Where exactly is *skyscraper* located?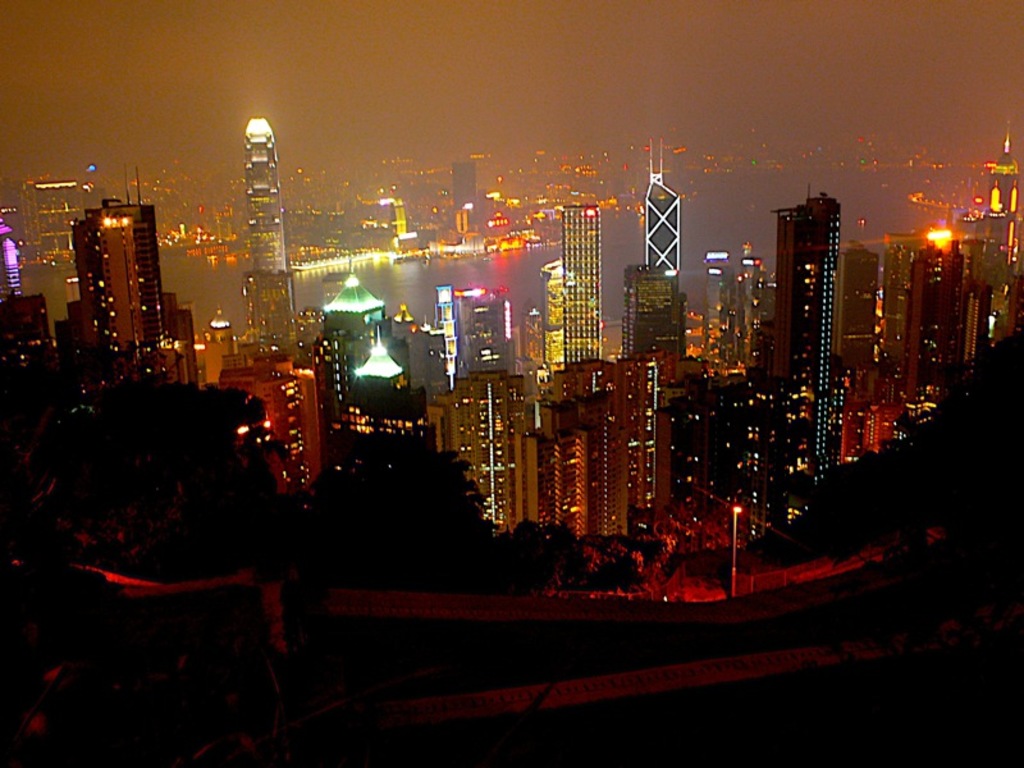
Its bounding box is <box>442,376,521,488</box>.
